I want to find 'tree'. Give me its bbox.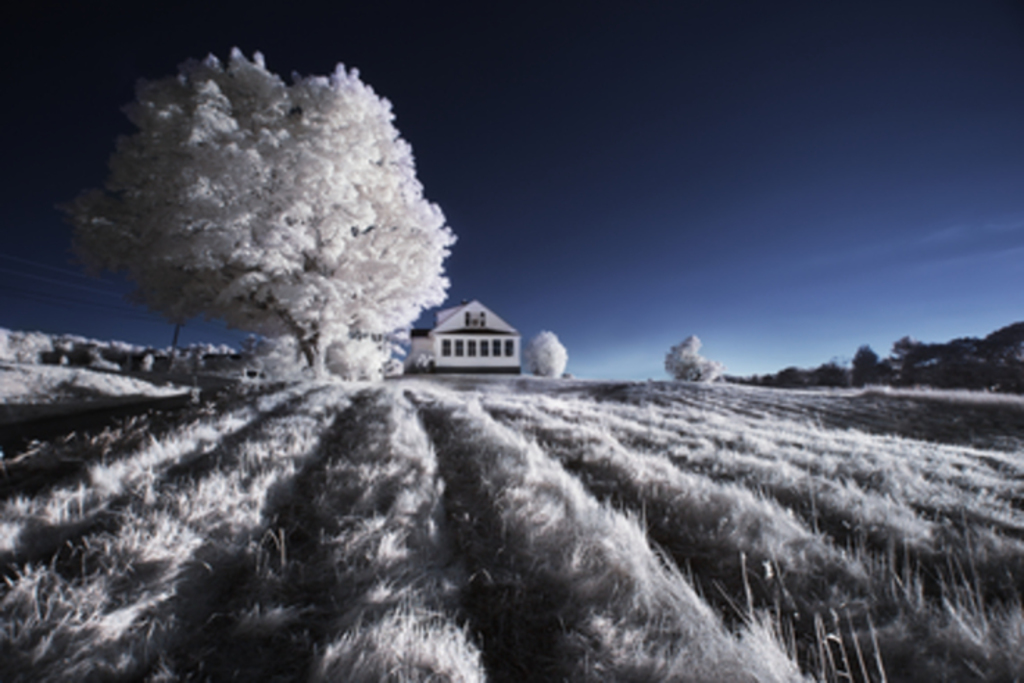
662, 332, 727, 380.
